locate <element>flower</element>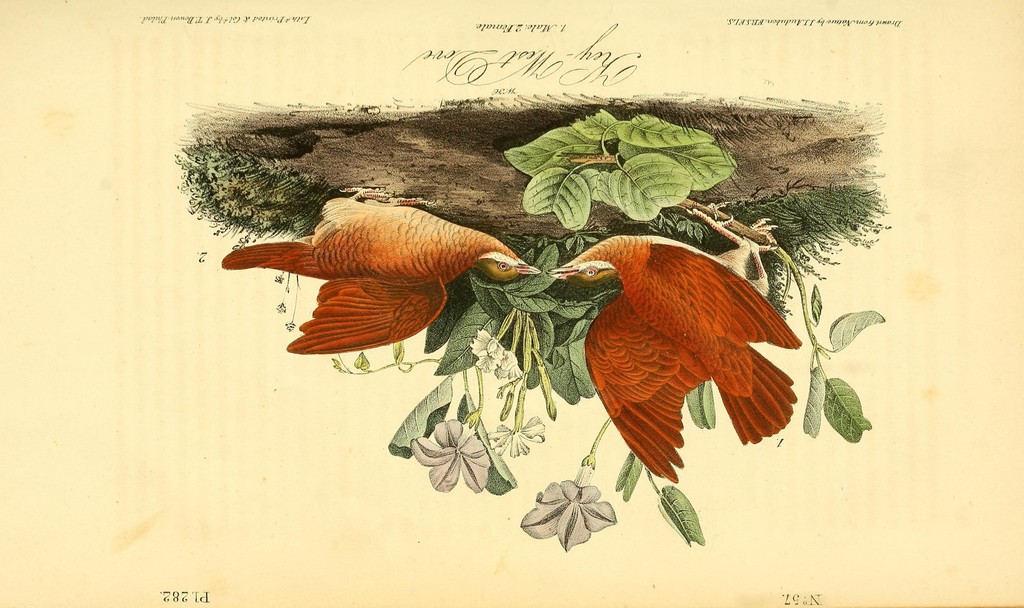
l=410, t=417, r=492, b=495
